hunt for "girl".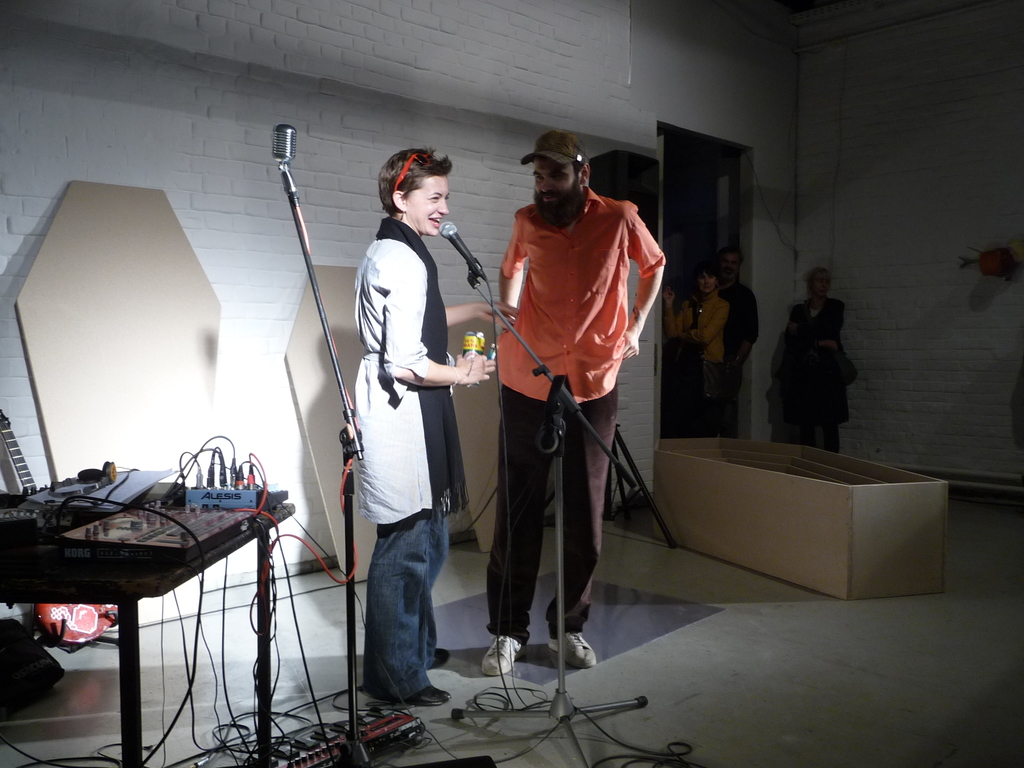
Hunted down at l=350, t=144, r=514, b=709.
